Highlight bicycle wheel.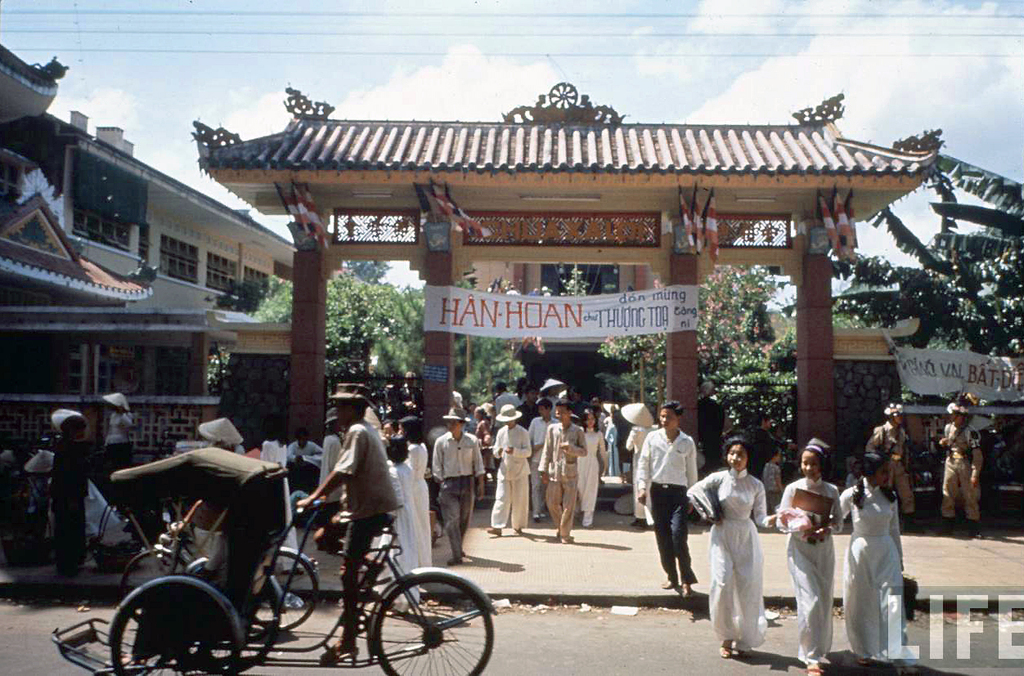
Highlighted region: 364,578,494,671.
